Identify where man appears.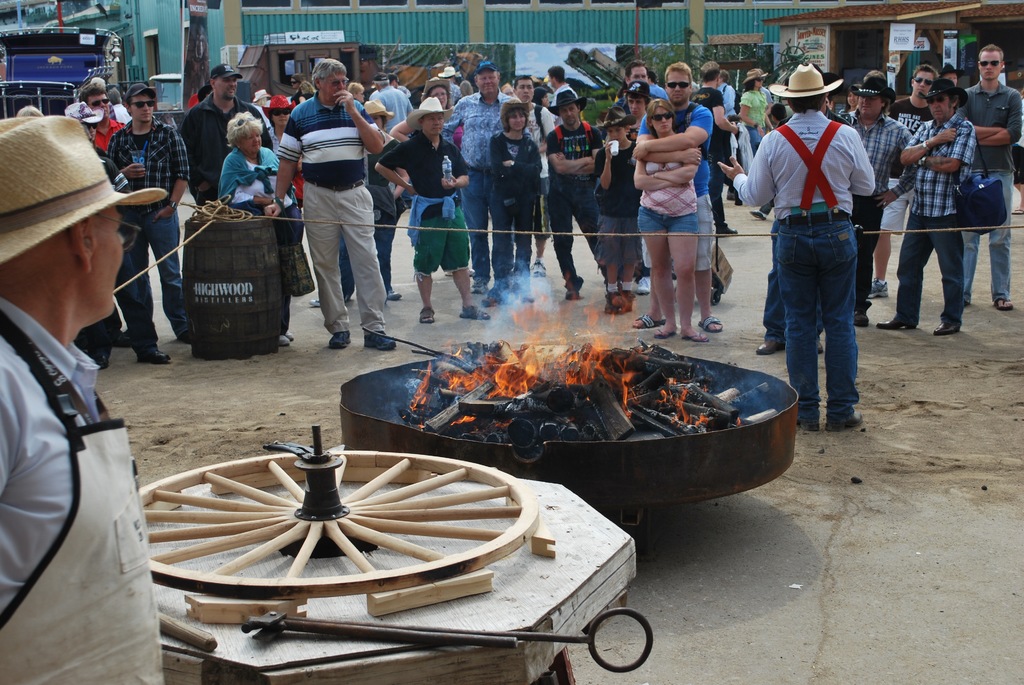
Appears at <region>545, 66, 575, 116</region>.
